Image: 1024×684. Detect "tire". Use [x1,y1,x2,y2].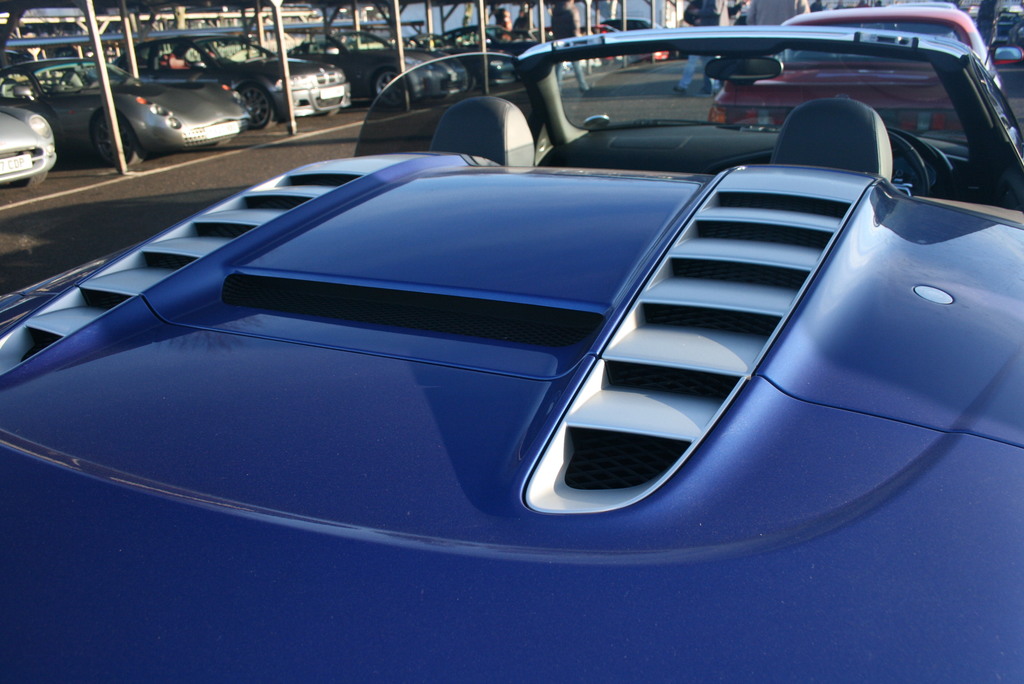
[91,117,138,172].
